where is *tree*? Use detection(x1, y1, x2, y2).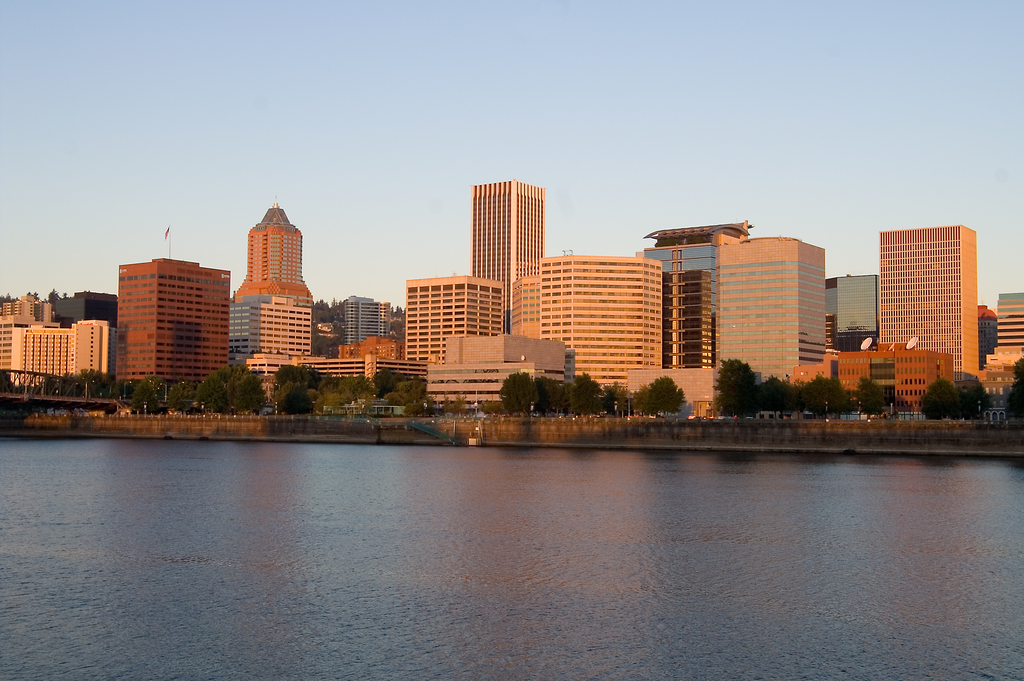
detection(369, 378, 420, 409).
